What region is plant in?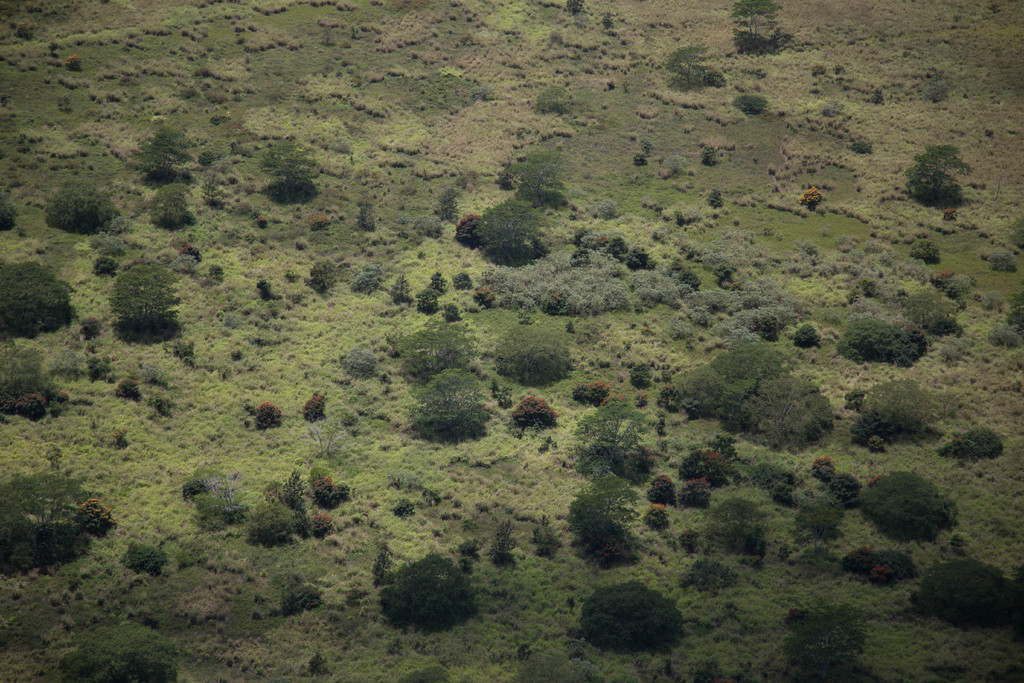
region(771, 476, 810, 504).
